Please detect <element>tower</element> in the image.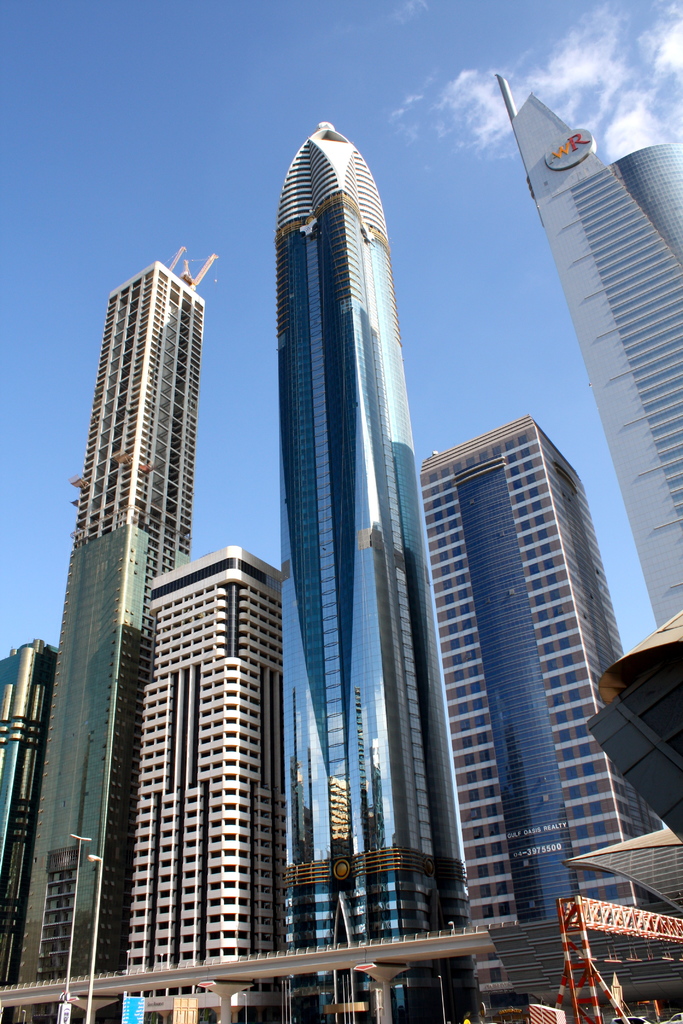
pyautogui.locateOnScreen(37, 198, 235, 876).
